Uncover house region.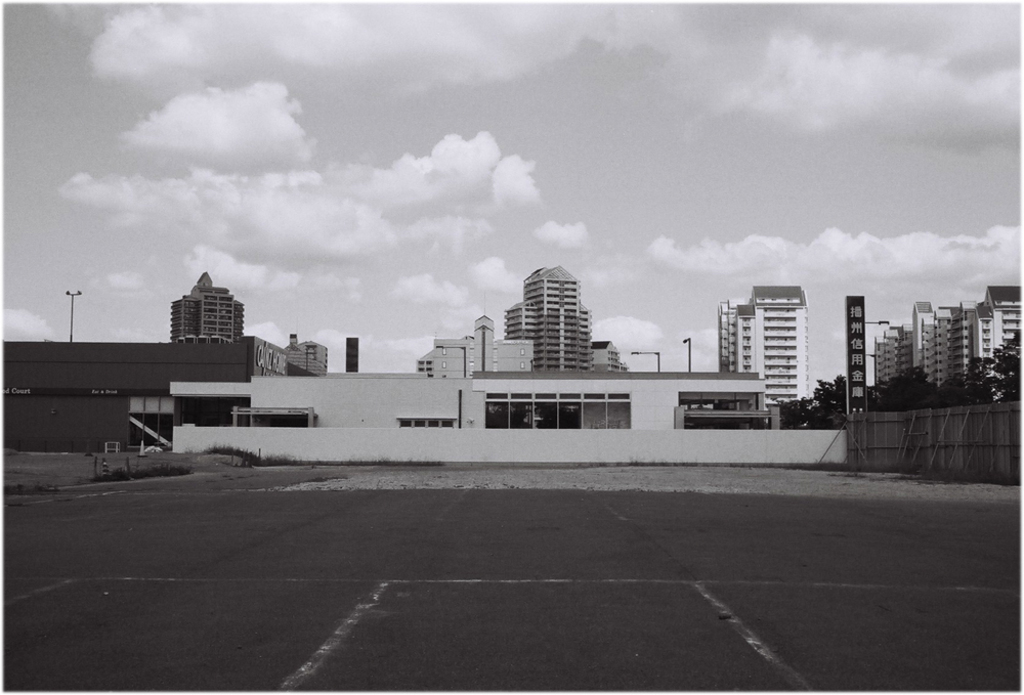
Uncovered: box=[346, 336, 356, 375].
